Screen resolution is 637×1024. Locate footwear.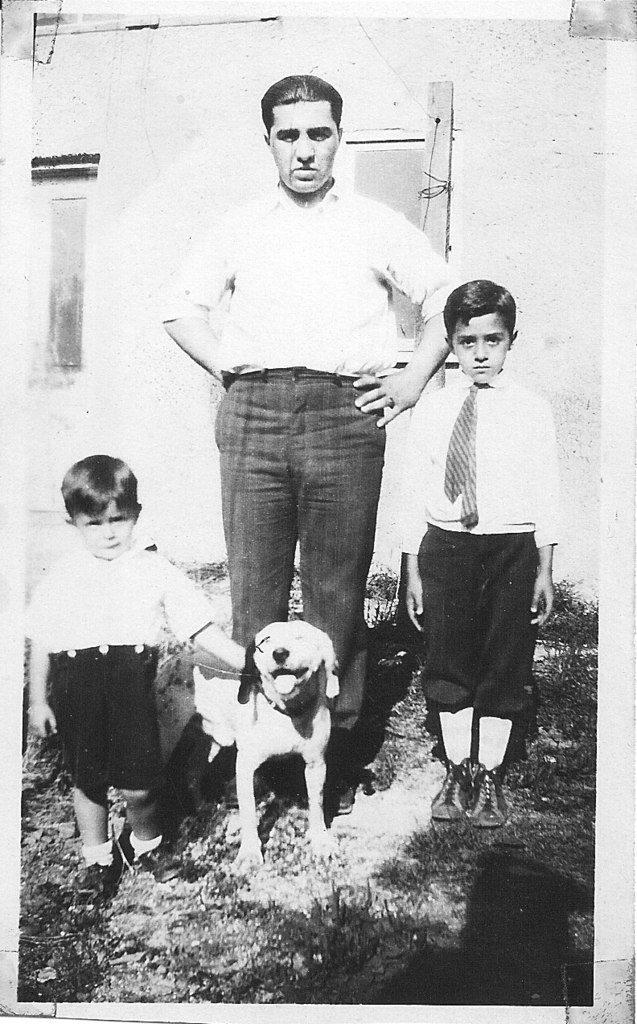
224,765,261,808.
